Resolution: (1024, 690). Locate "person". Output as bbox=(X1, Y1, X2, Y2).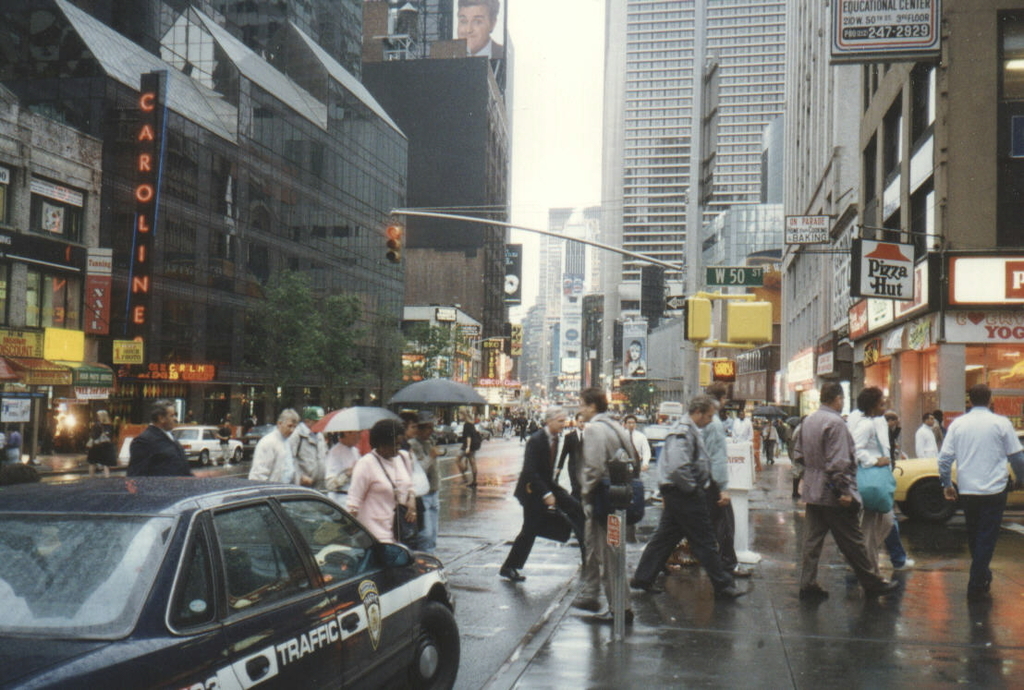
bbox=(239, 403, 300, 485).
